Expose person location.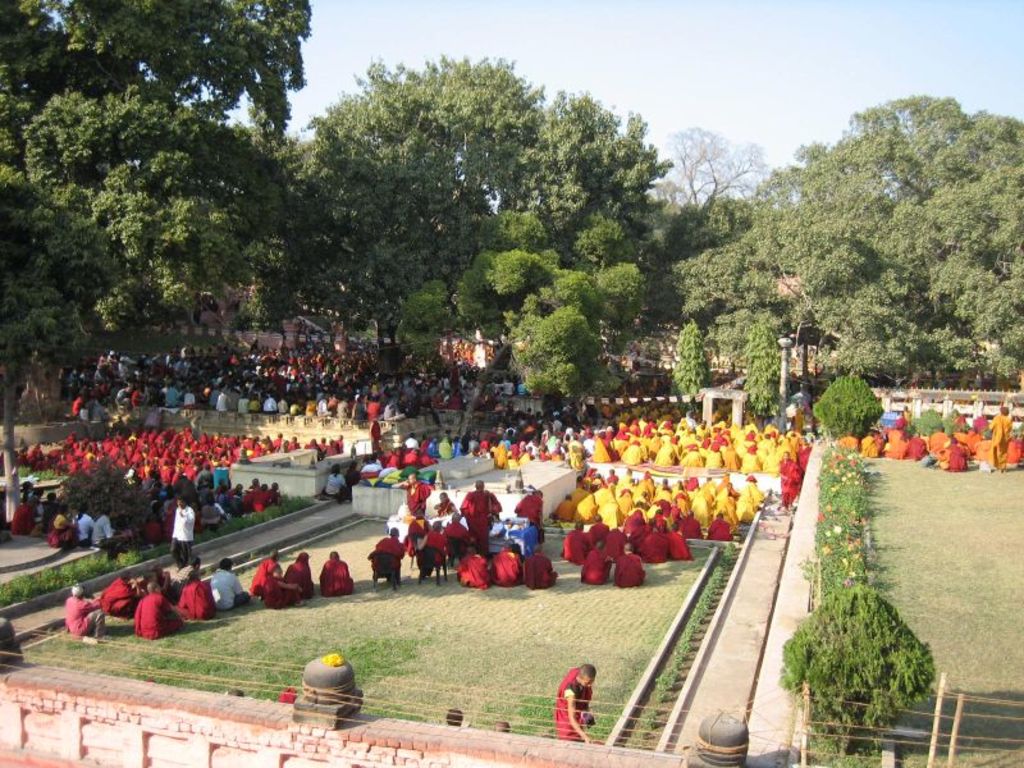
Exposed at [214, 559, 246, 614].
